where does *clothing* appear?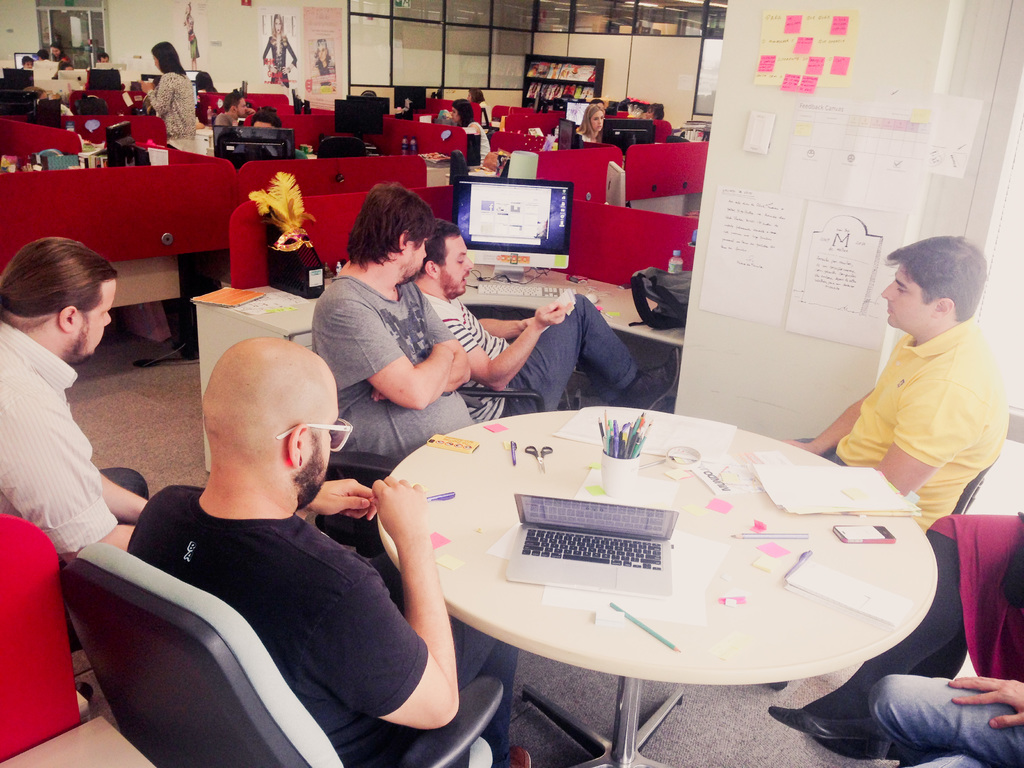
Appears at Rect(122, 490, 510, 767).
